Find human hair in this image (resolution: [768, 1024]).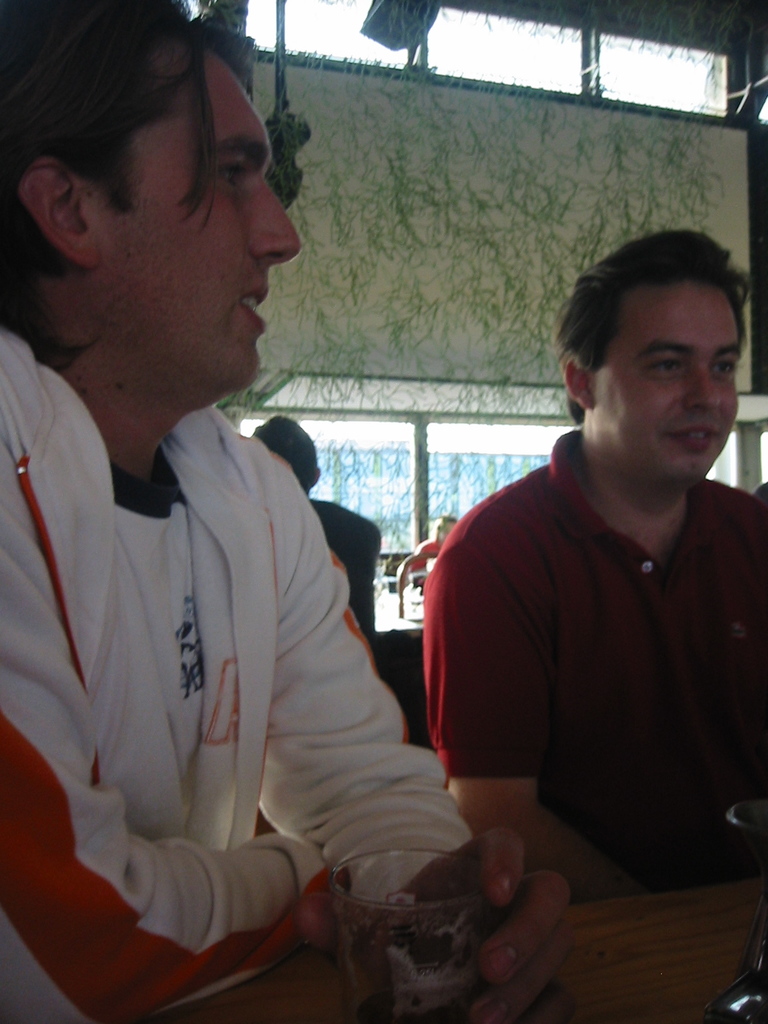
{"x1": 253, "y1": 415, "x2": 319, "y2": 492}.
